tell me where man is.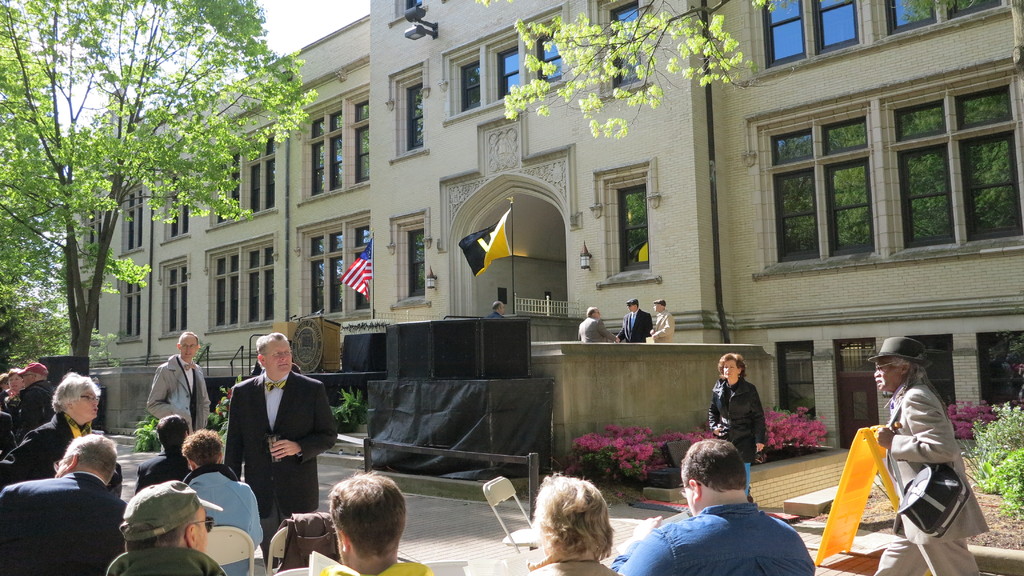
man is at [x1=222, y1=332, x2=337, y2=571].
